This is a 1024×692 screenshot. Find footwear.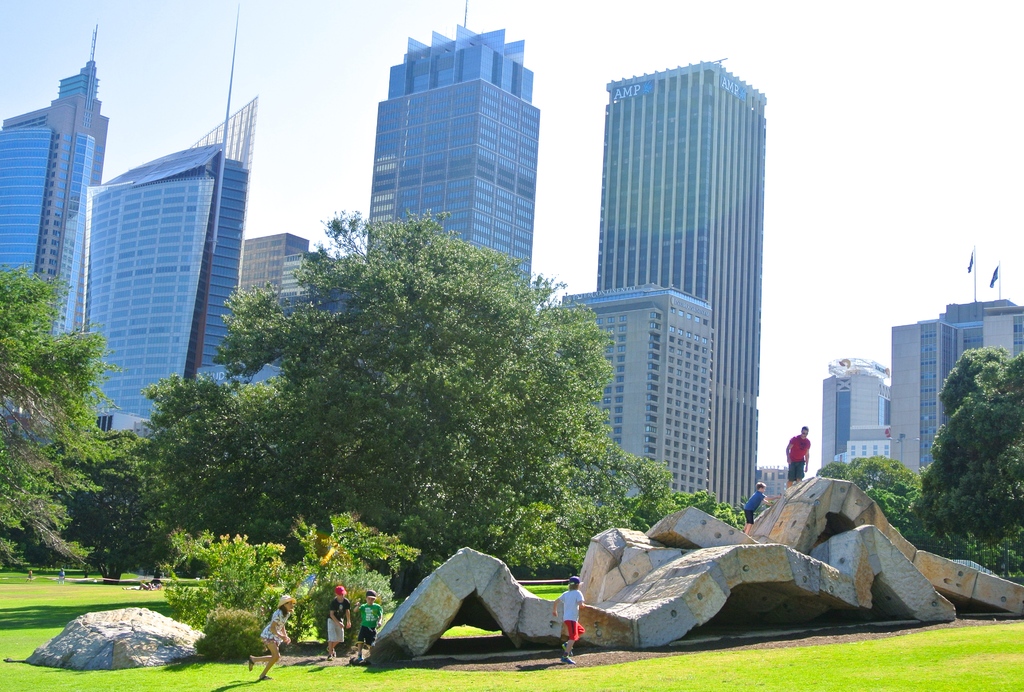
Bounding box: (left=352, top=656, right=360, bottom=664).
